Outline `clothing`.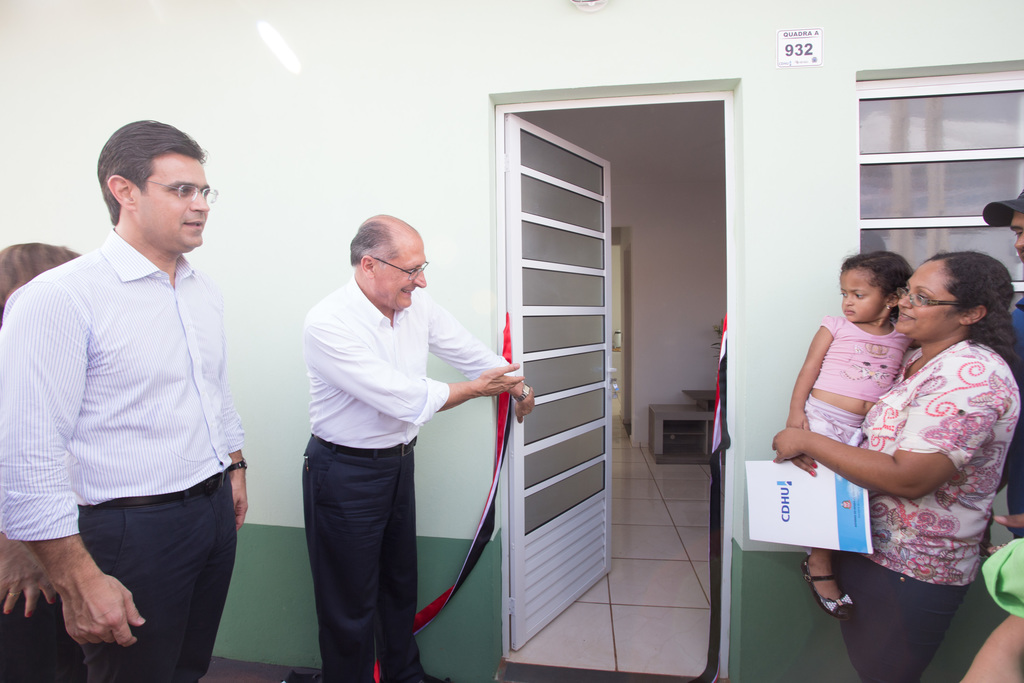
Outline: <box>838,337,1021,682</box>.
